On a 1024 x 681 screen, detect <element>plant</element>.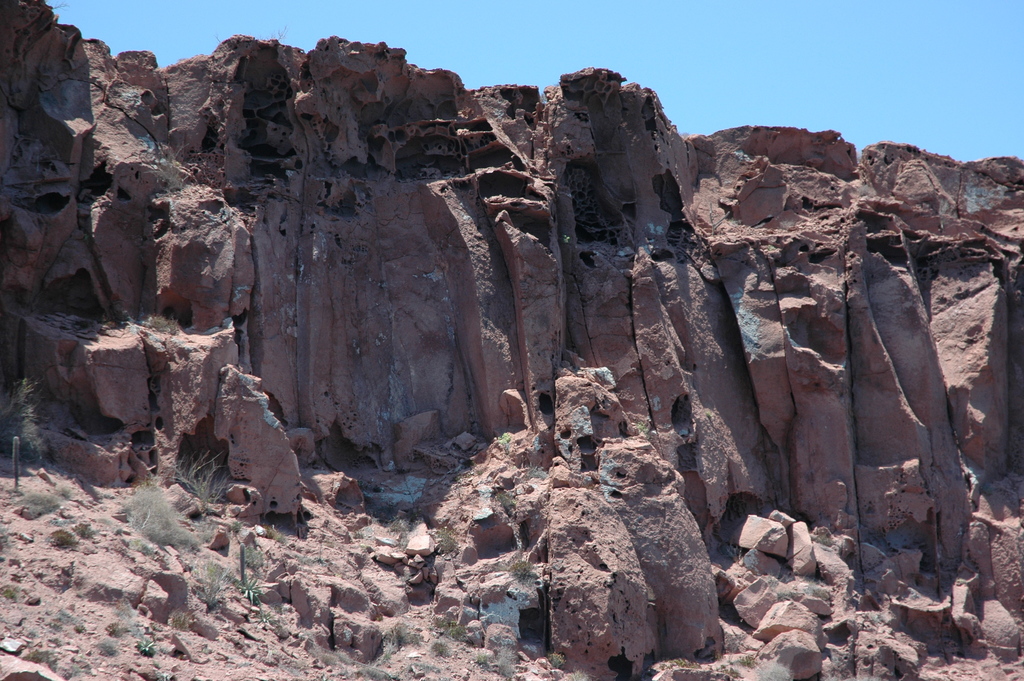
{"left": 379, "top": 621, "right": 426, "bottom": 662}.
